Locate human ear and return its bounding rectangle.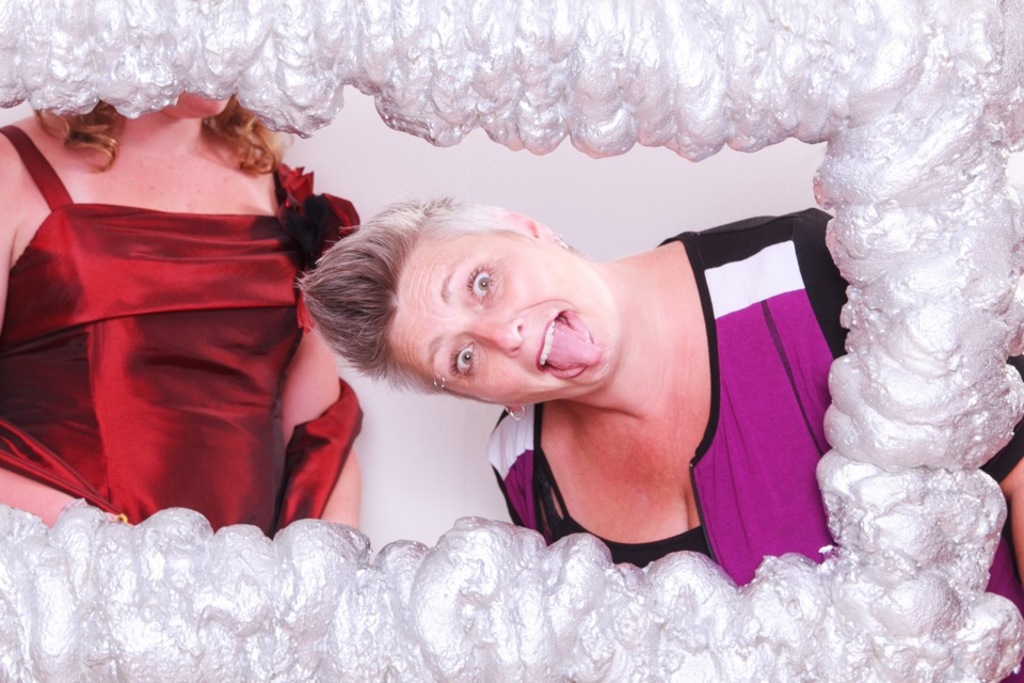
(x1=501, y1=403, x2=524, y2=416).
